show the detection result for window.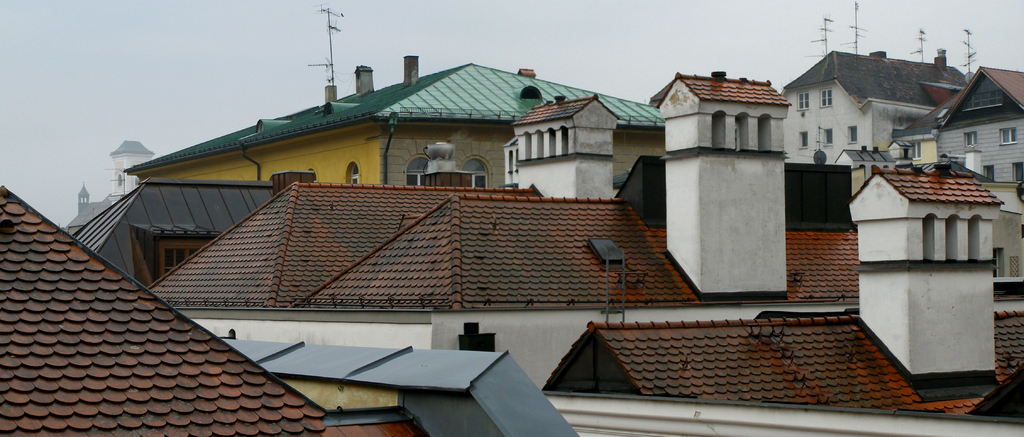
left=797, top=88, right=813, bottom=106.
